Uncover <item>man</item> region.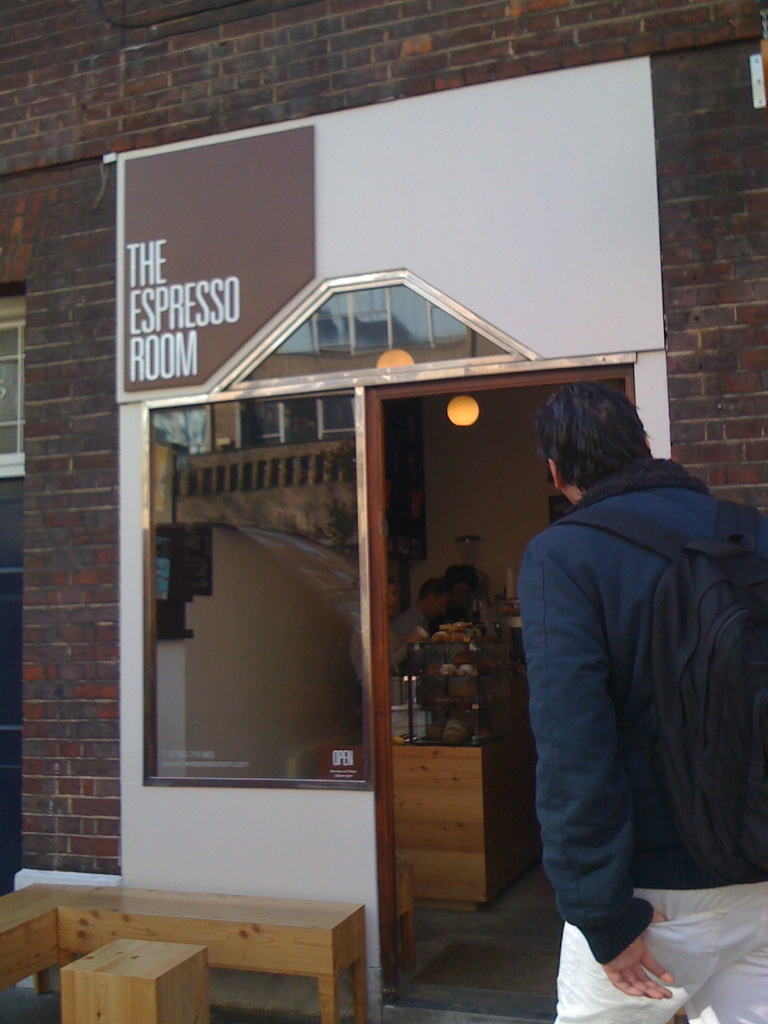
Uncovered: 485,365,756,1017.
